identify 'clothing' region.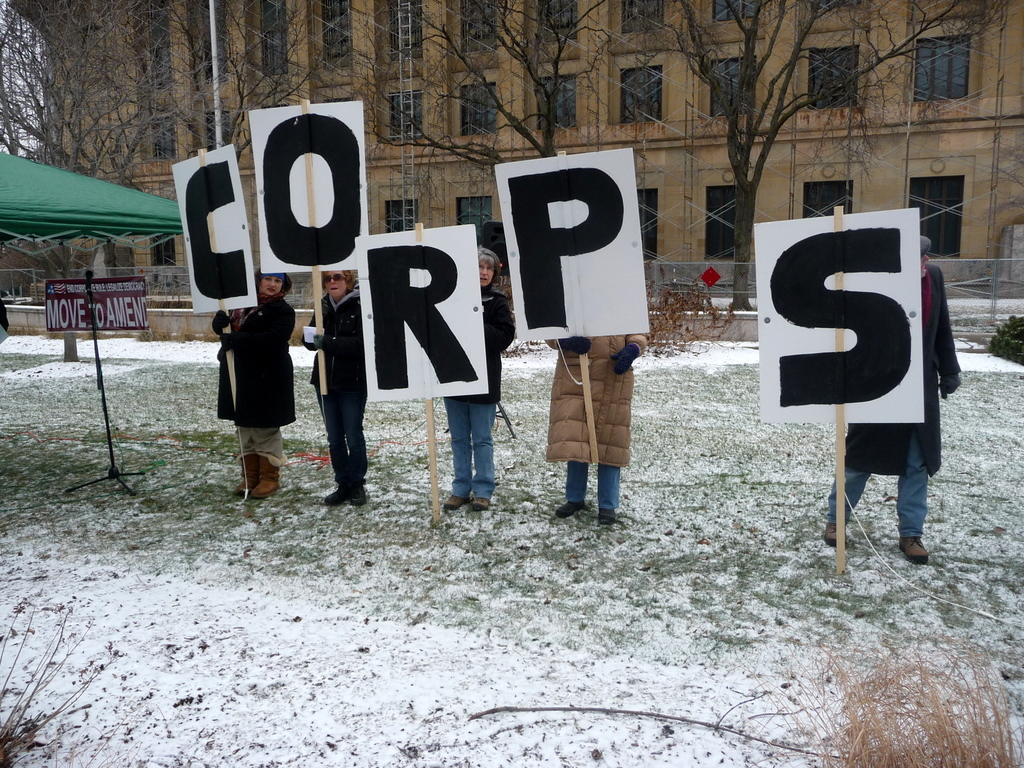
Region: <bbox>826, 262, 962, 540</bbox>.
